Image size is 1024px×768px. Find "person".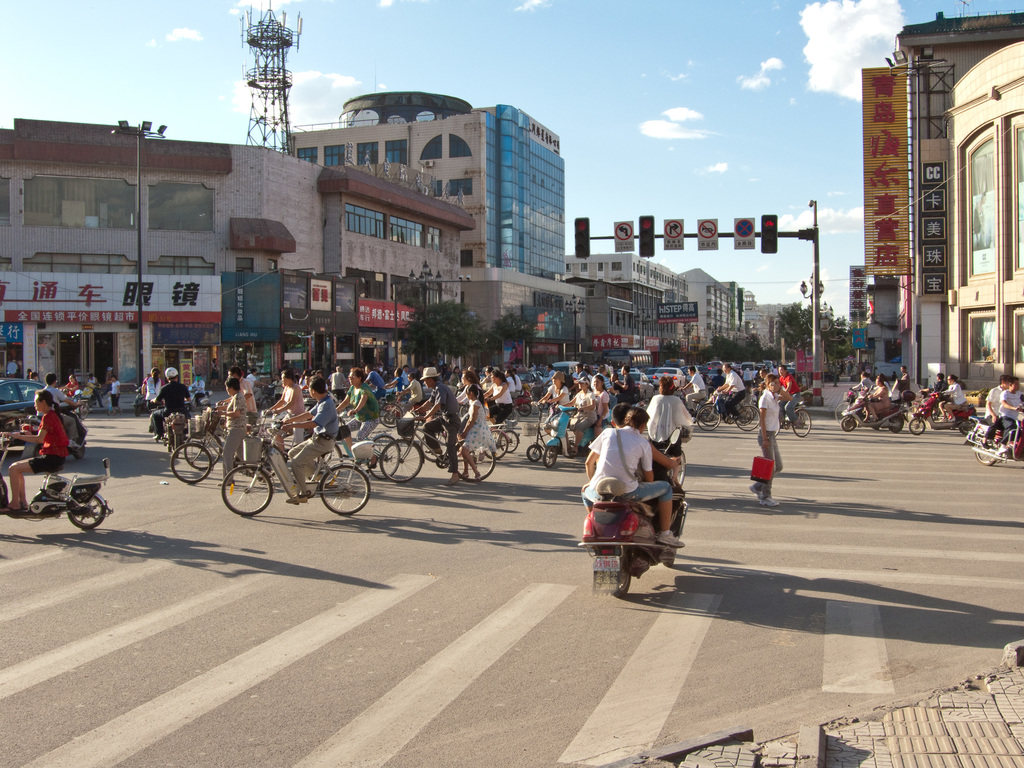
{"x1": 217, "y1": 380, "x2": 246, "y2": 489}.
